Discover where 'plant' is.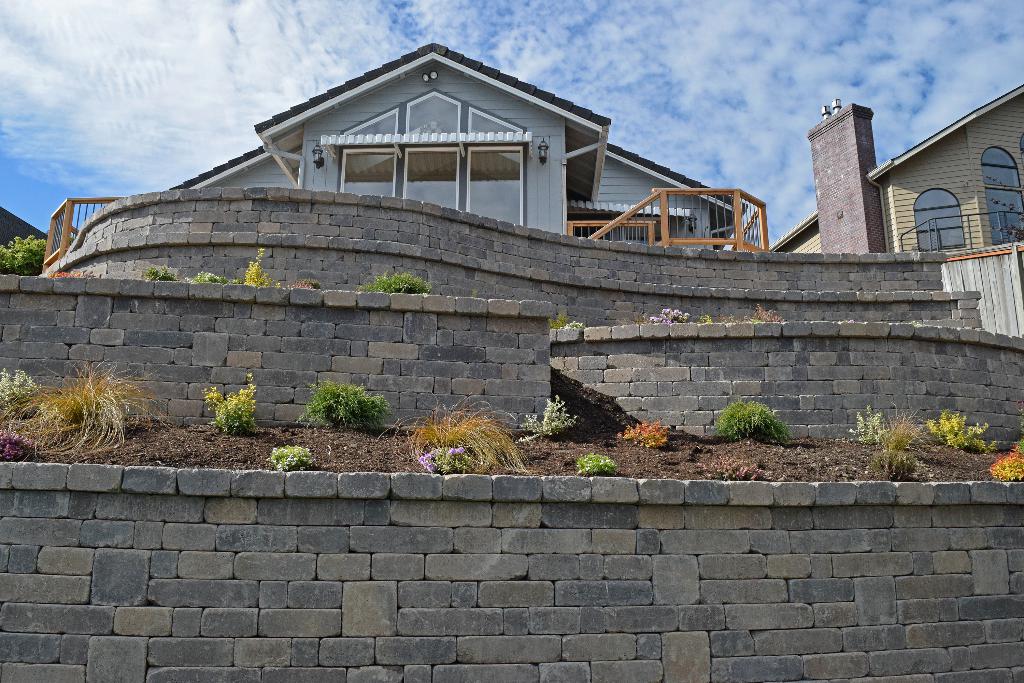
Discovered at {"left": 618, "top": 417, "right": 676, "bottom": 450}.
